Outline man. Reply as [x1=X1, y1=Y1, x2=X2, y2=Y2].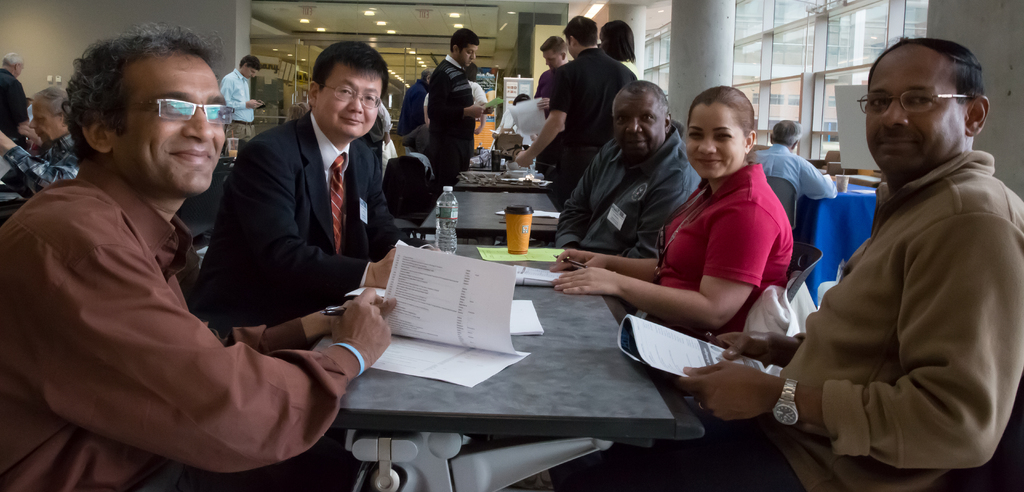
[x1=570, y1=37, x2=1023, y2=491].
